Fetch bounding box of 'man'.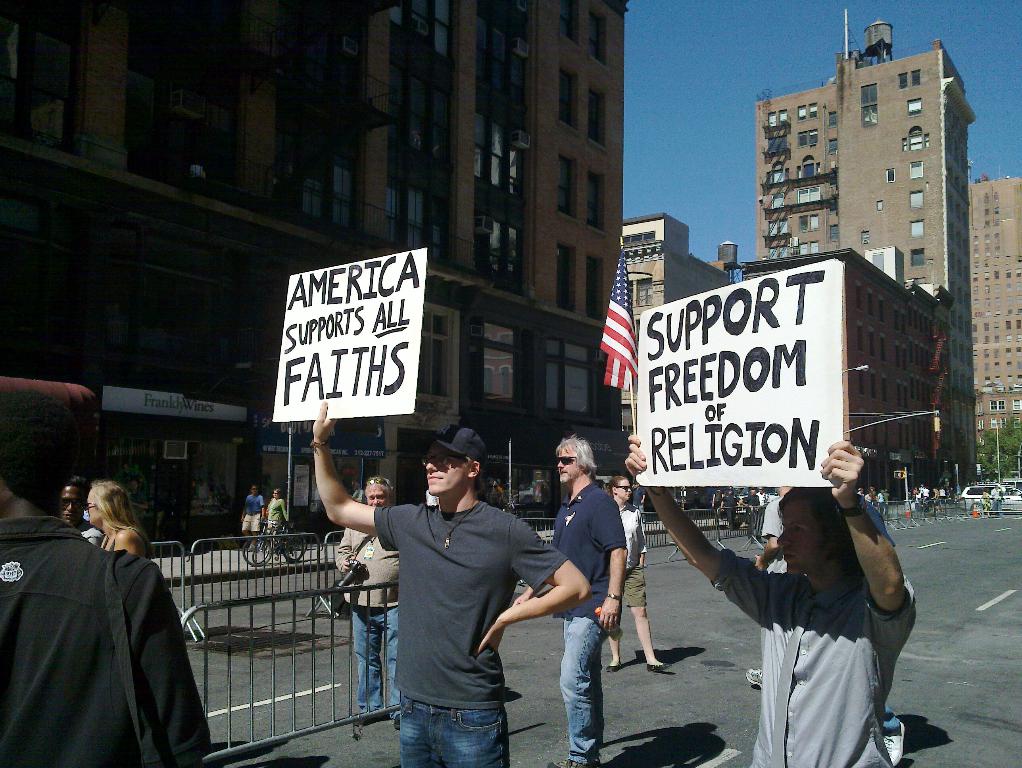
Bbox: 238, 484, 266, 551.
